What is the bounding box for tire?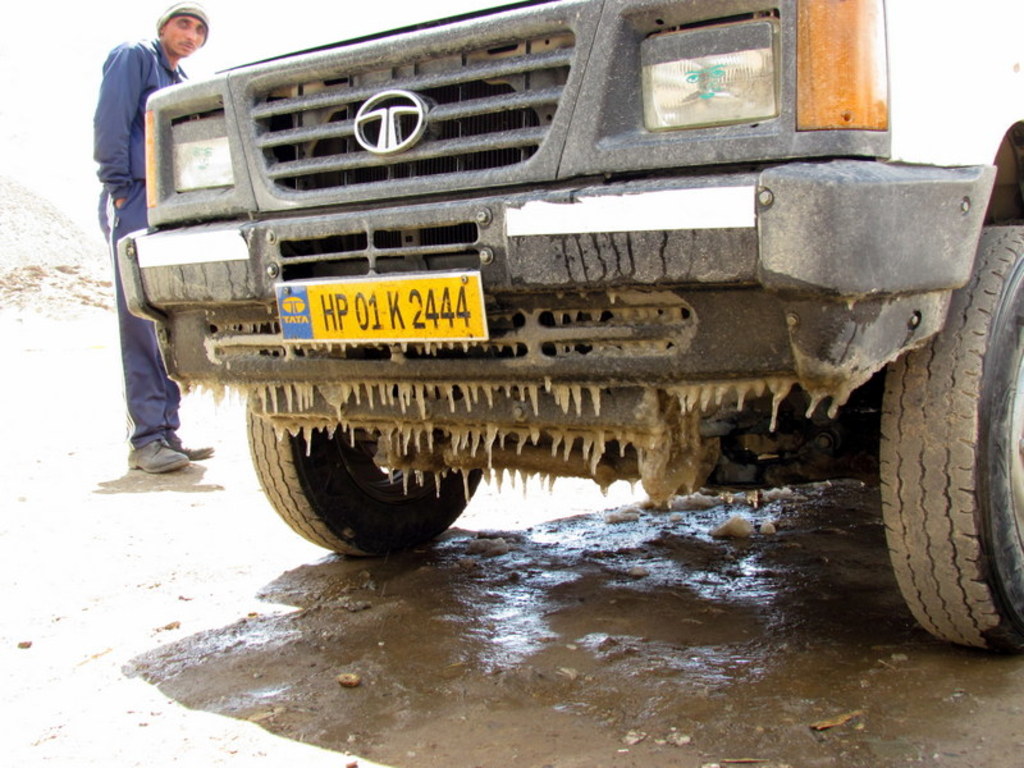
<region>827, 239, 1015, 664</region>.
